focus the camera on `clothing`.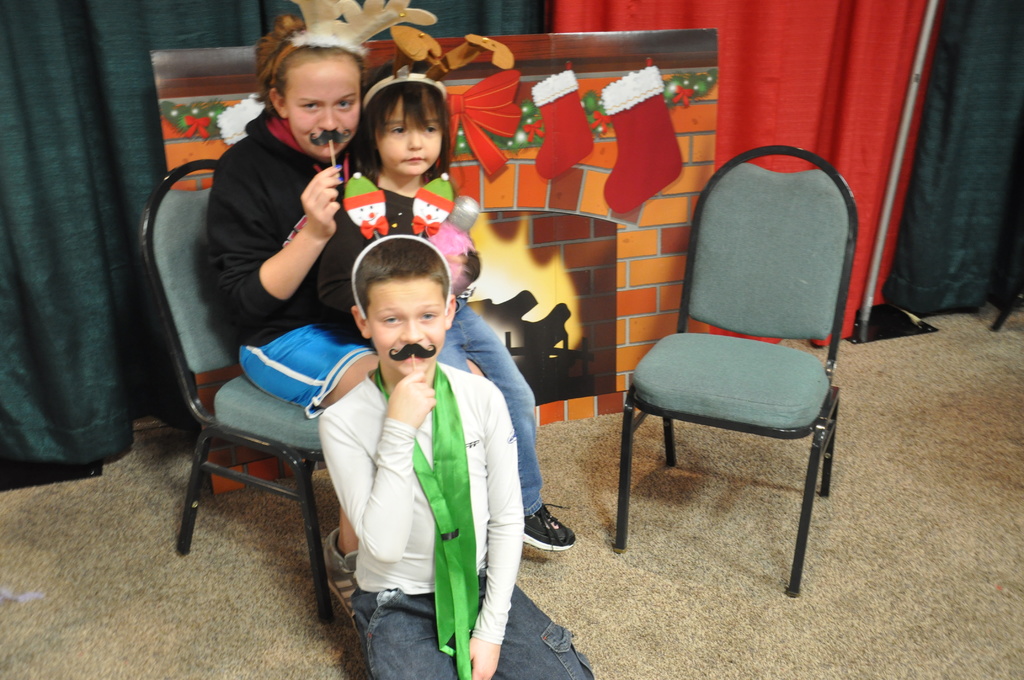
Focus region: region(205, 105, 373, 416).
